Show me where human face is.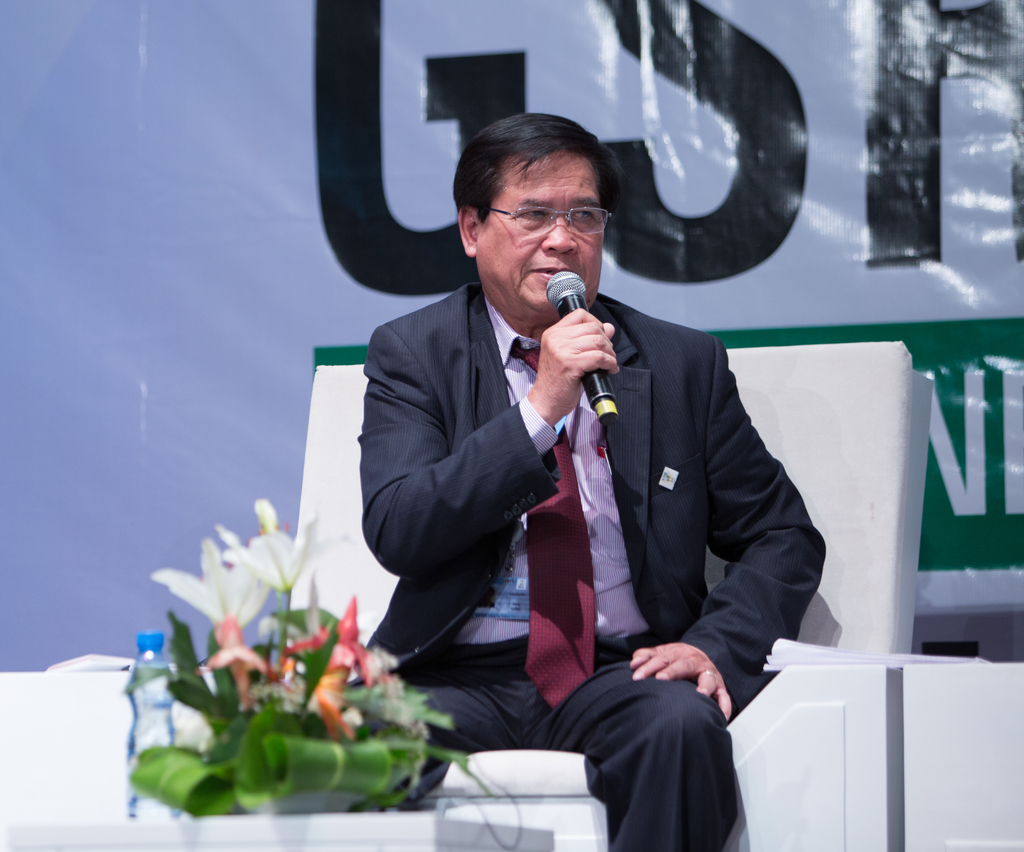
human face is at 476, 152, 604, 309.
